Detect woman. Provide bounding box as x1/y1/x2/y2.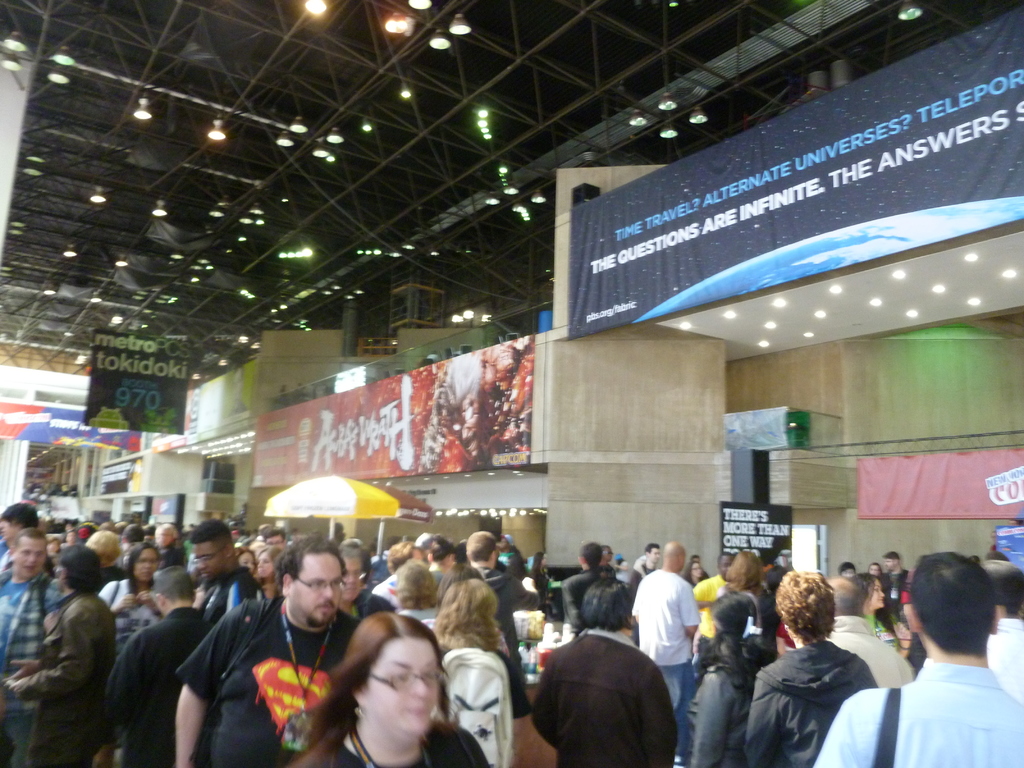
95/542/163/650.
